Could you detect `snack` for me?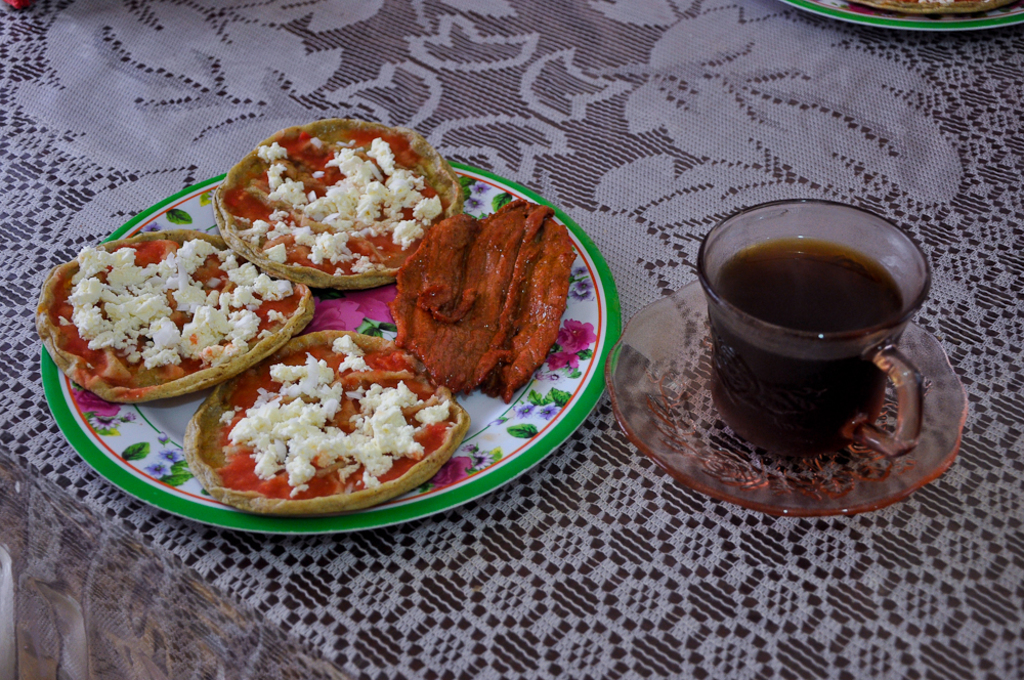
Detection result: <region>181, 329, 479, 518</region>.
